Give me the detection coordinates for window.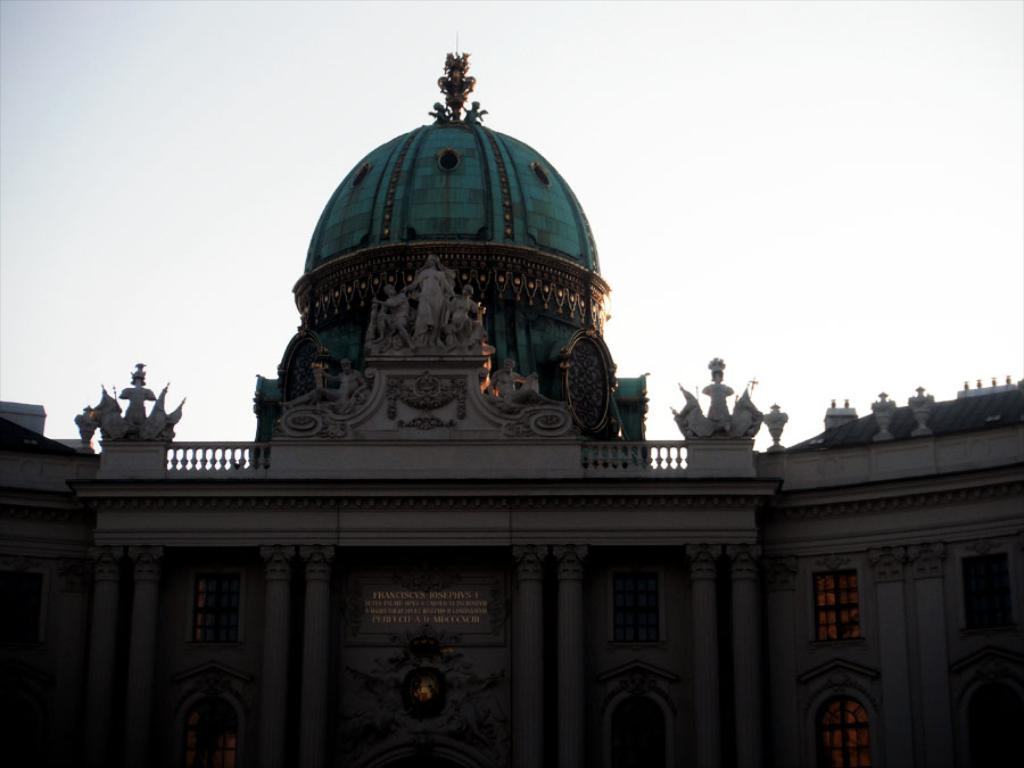
(x1=808, y1=565, x2=861, y2=645).
